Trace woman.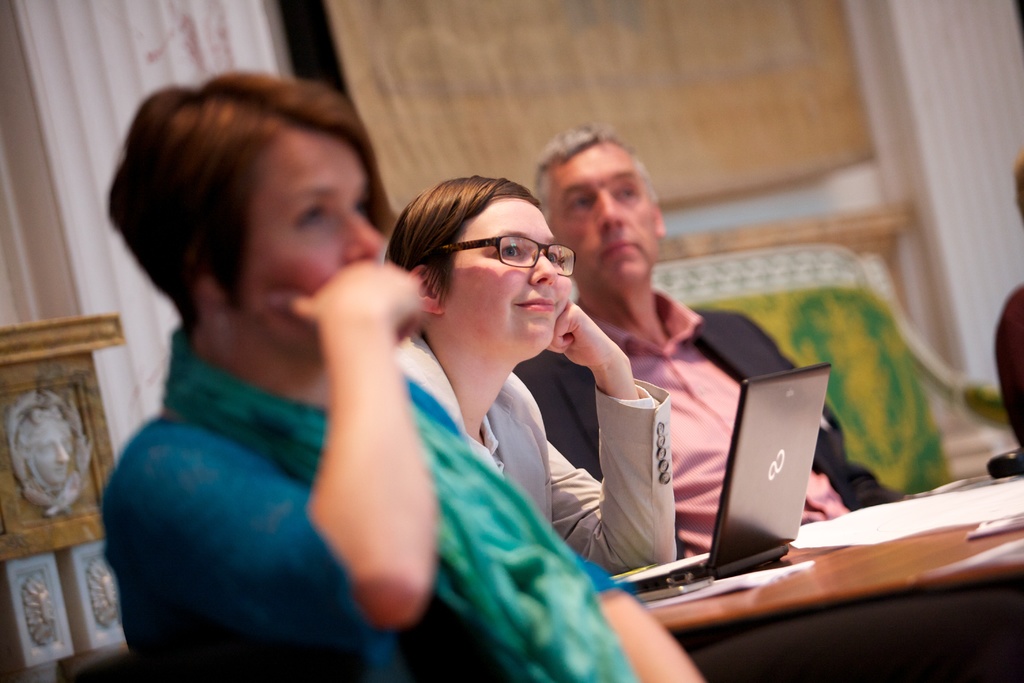
Traced to 88 85 548 662.
